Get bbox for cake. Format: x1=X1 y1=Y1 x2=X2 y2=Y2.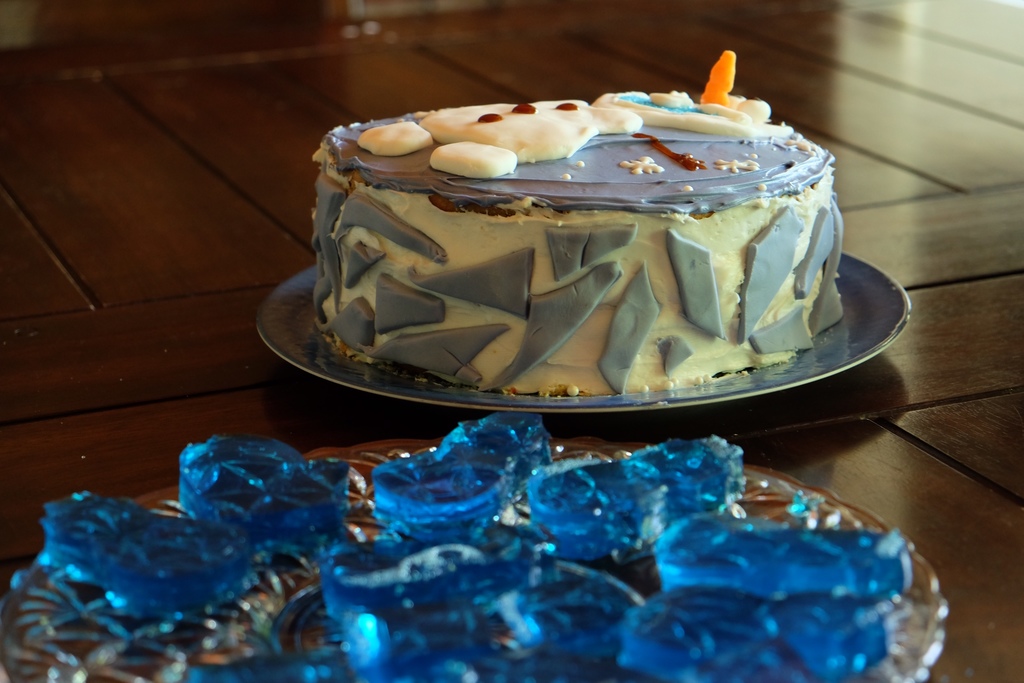
x1=305 y1=47 x2=846 y2=396.
